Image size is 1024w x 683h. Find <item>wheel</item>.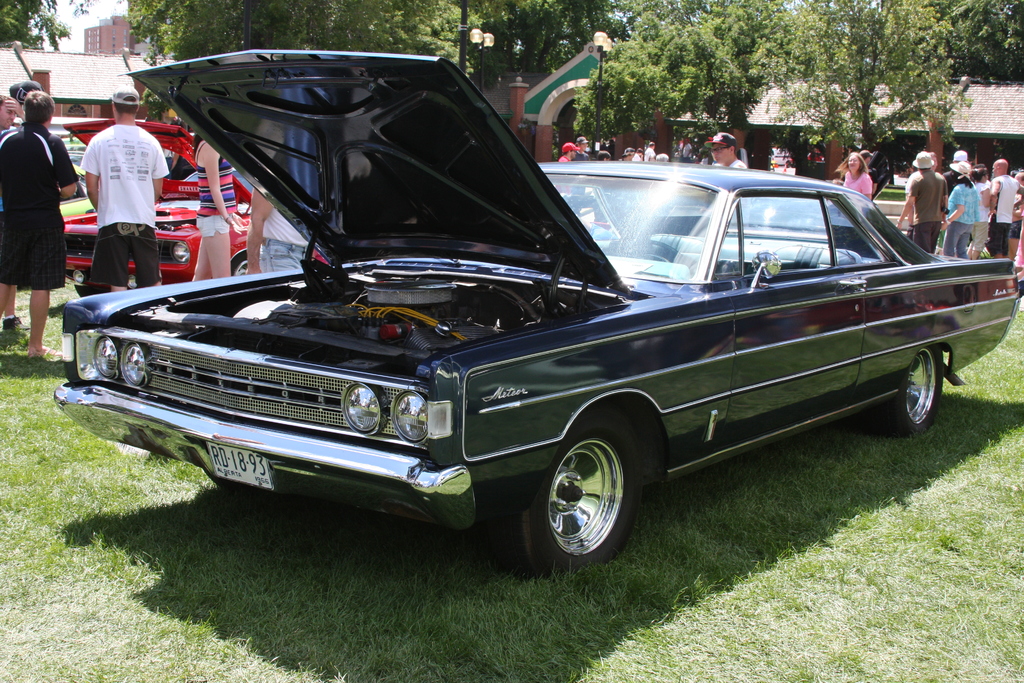
[left=607, top=239, right=689, bottom=264].
